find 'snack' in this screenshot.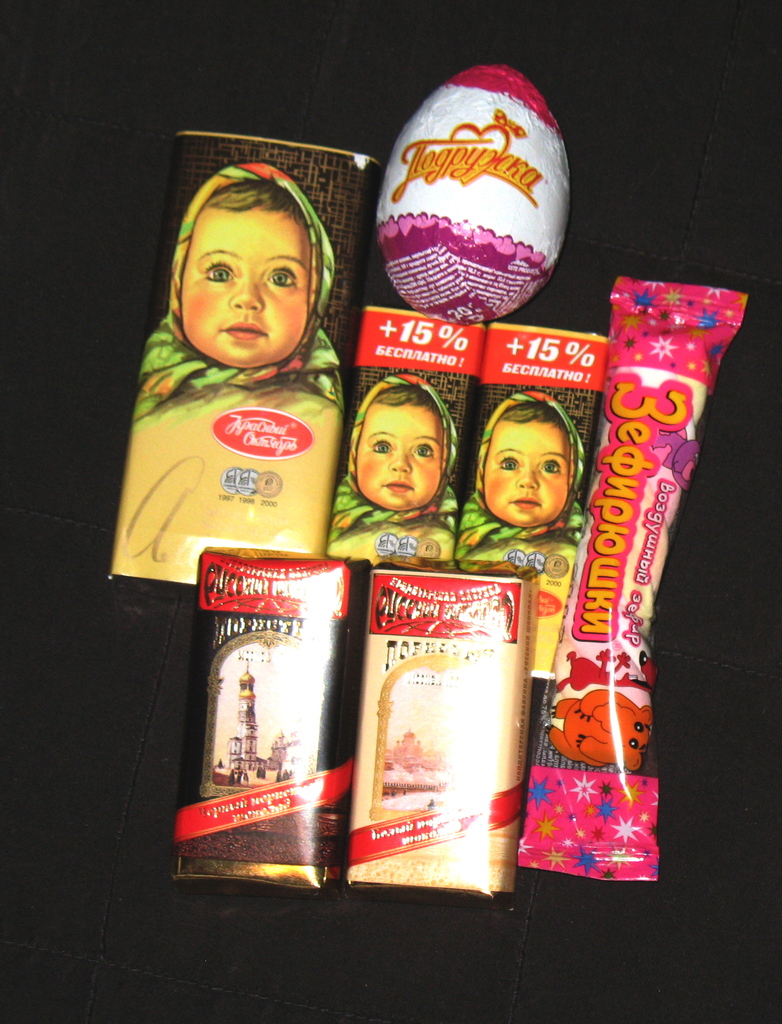
The bounding box for 'snack' is 370:58:569:318.
